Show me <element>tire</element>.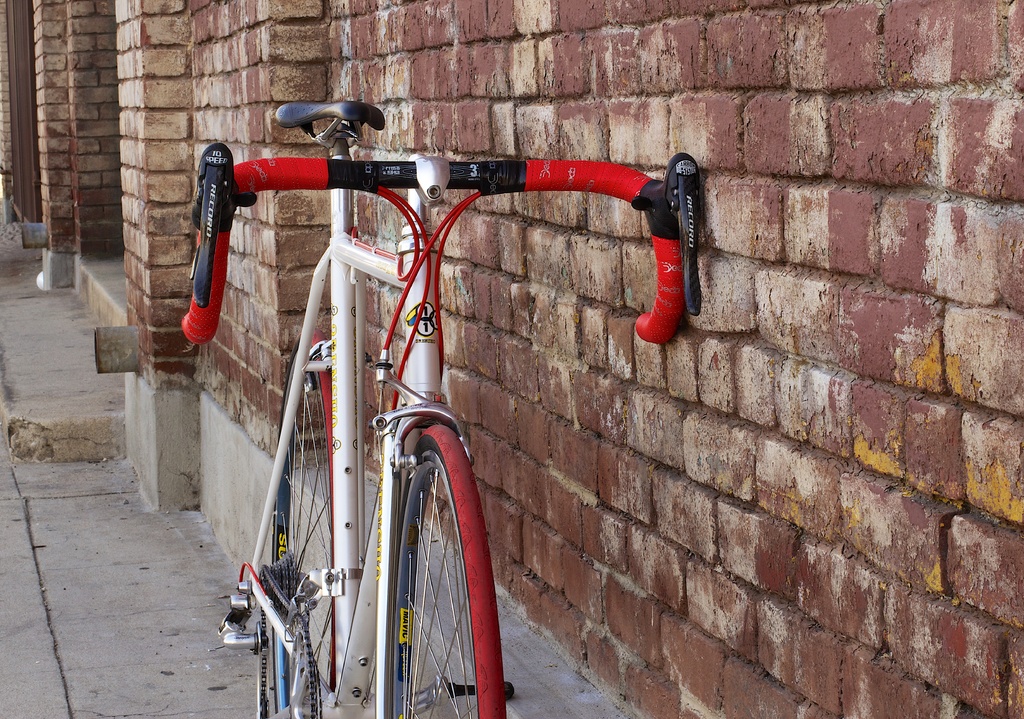
<element>tire</element> is here: select_region(381, 427, 503, 718).
